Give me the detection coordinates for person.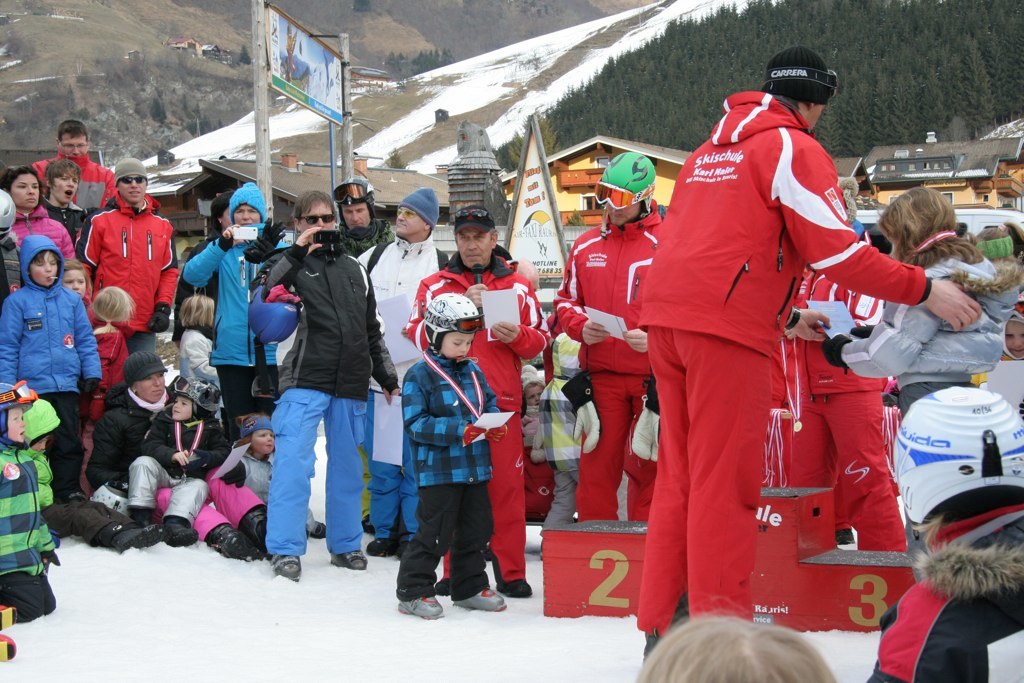
crop(996, 298, 1023, 362).
